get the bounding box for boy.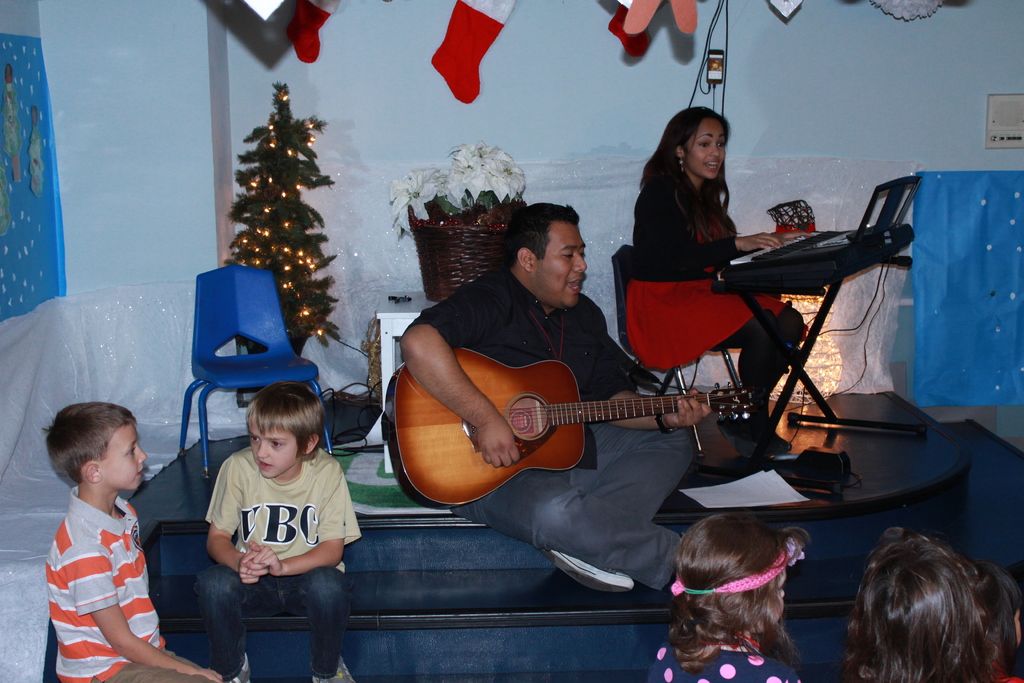
{"left": 194, "top": 375, "right": 365, "bottom": 682}.
